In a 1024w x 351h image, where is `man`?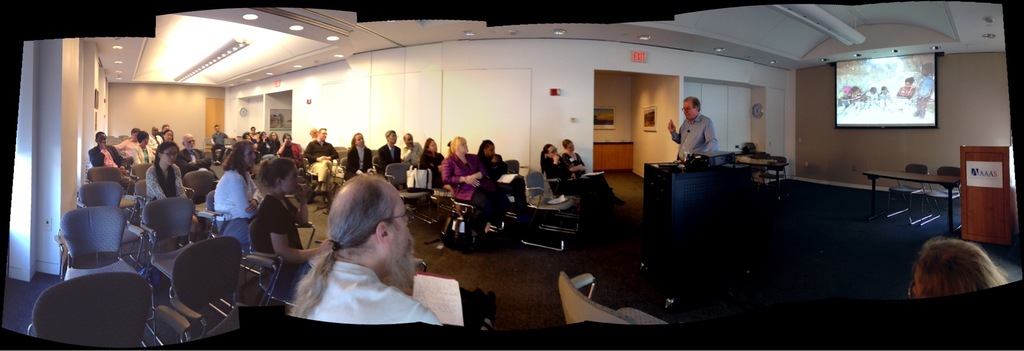
select_region(209, 124, 227, 164).
